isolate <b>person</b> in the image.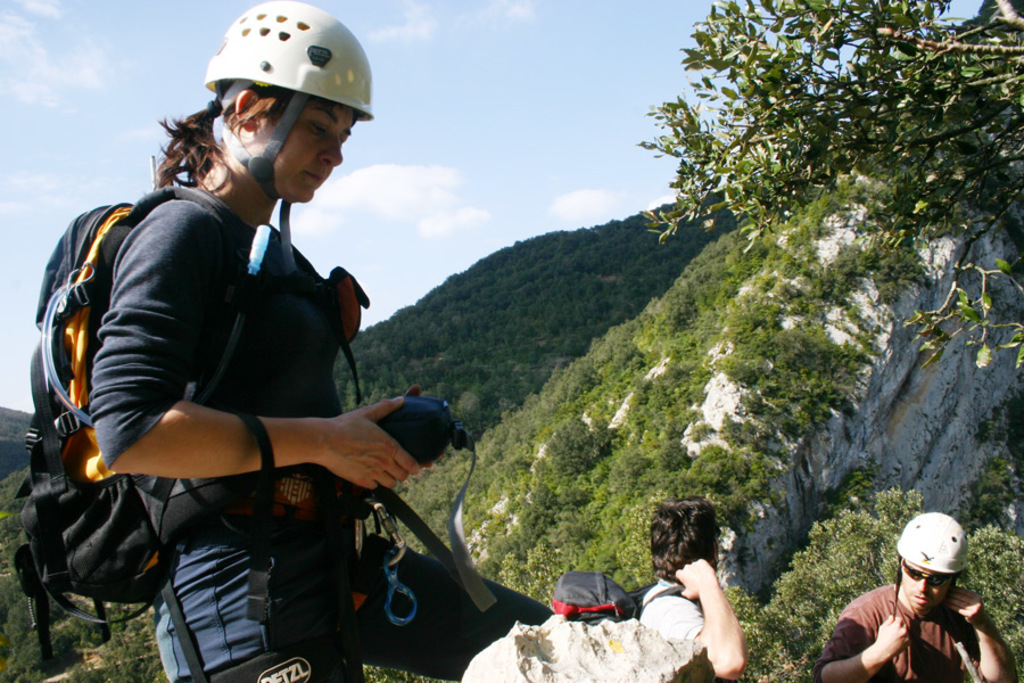
Isolated region: l=89, t=0, r=446, b=682.
